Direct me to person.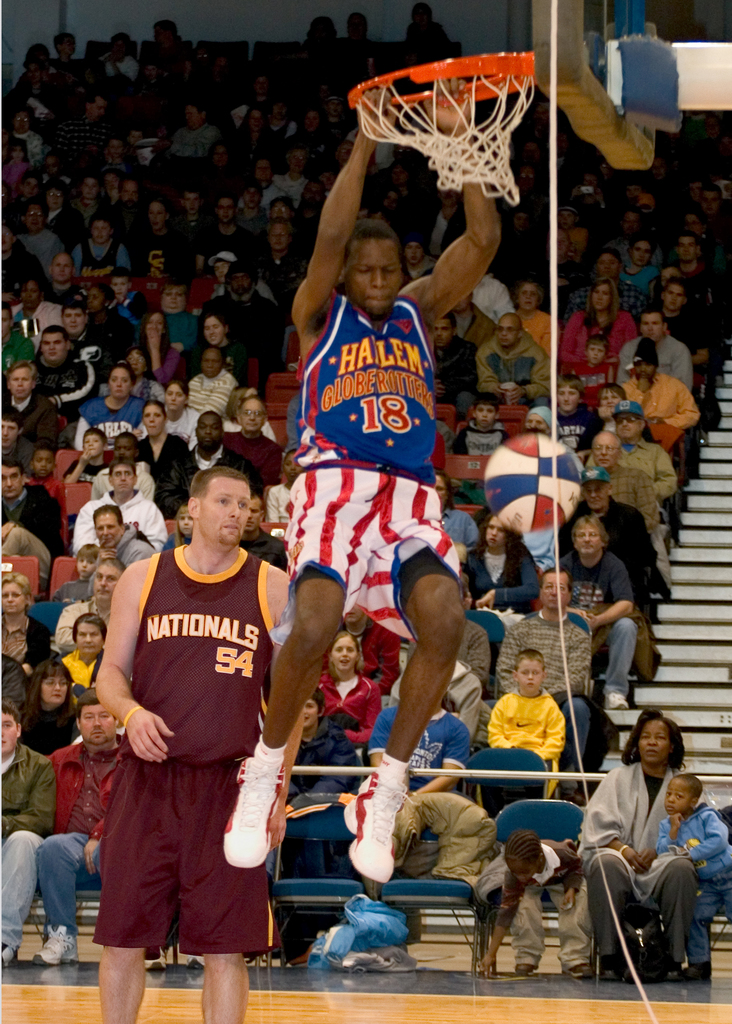
Direction: bbox(478, 317, 548, 408).
